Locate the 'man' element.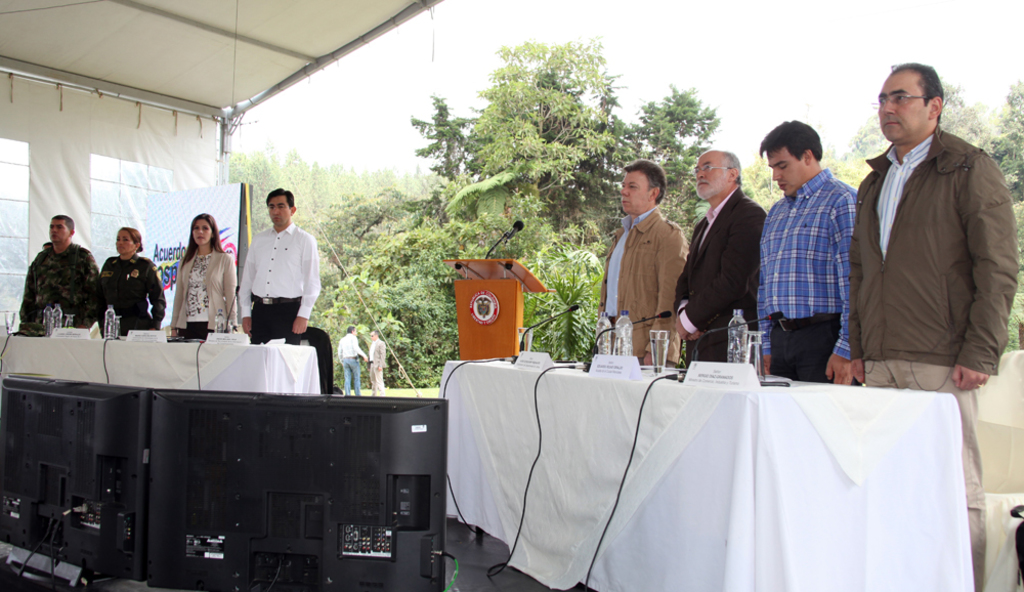
Element bbox: [598, 157, 688, 368].
